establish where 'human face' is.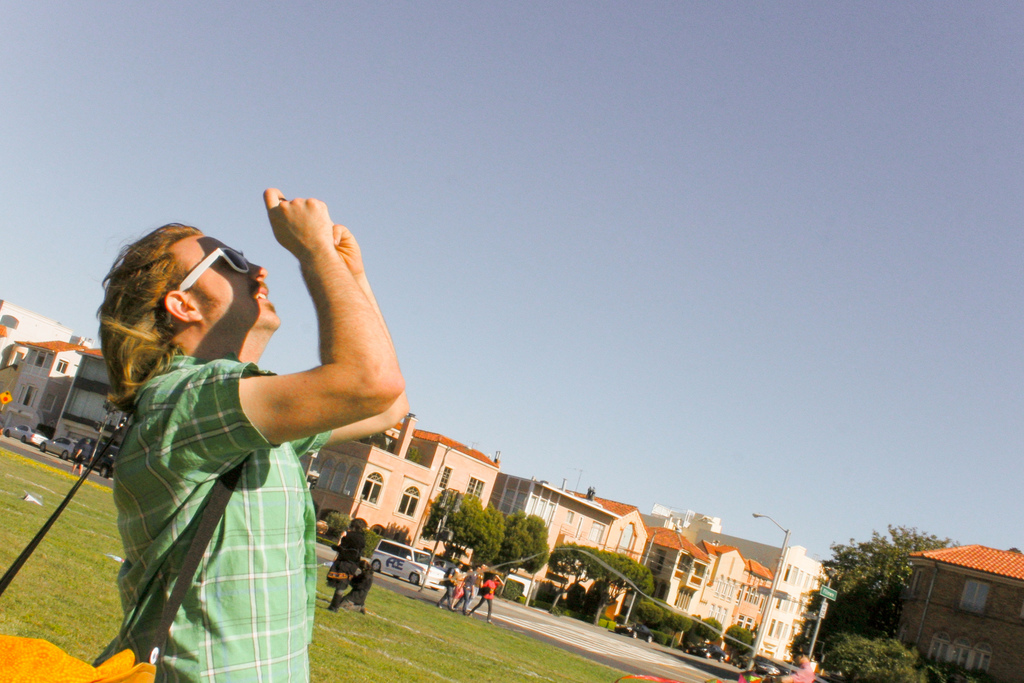
Established at {"x1": 163, "y1": 228, "x2": 280, "y2": 320}.
